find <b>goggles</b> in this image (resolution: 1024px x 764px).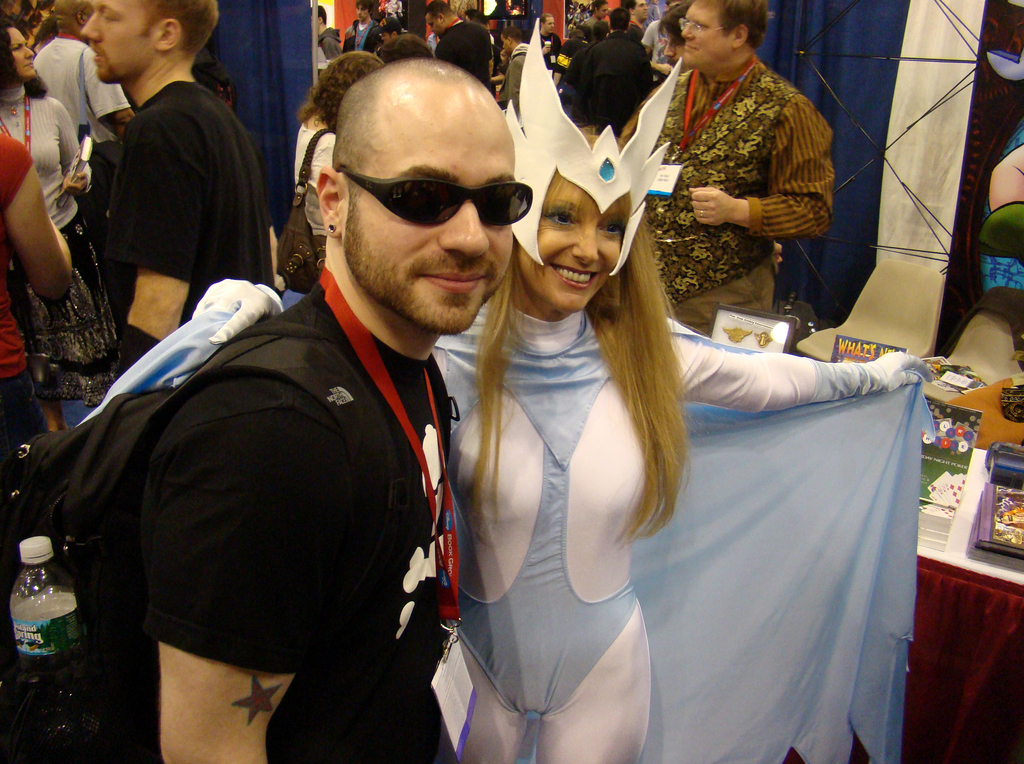
bbox=(356, 158, 520, 226).
